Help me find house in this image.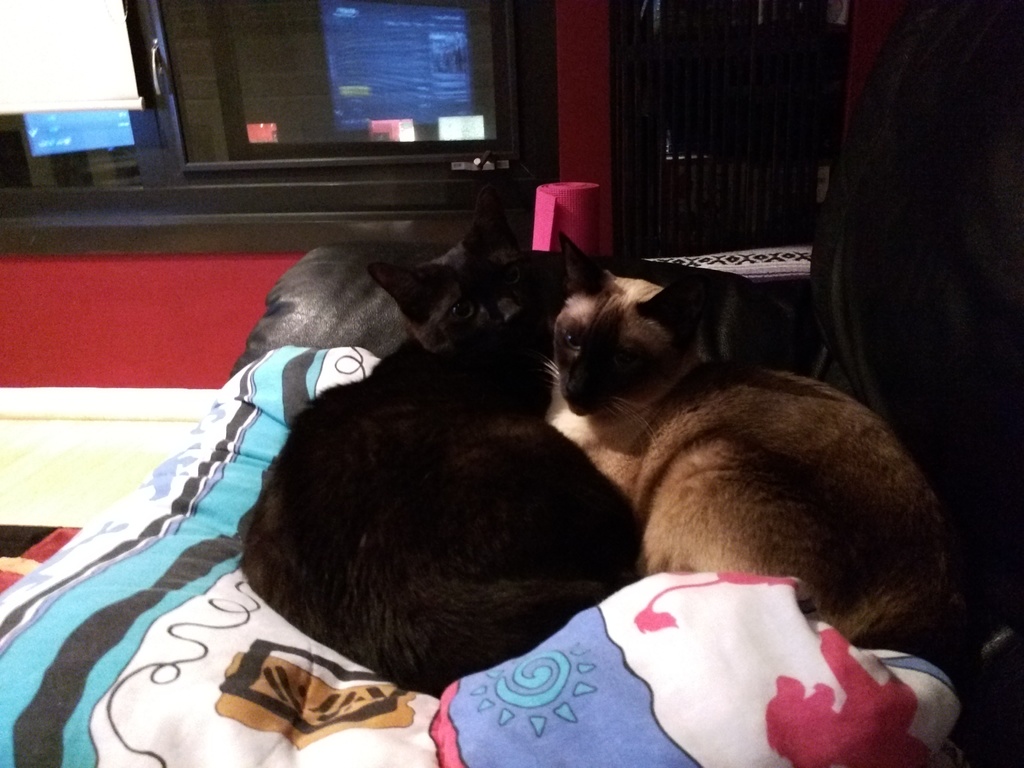
Found it: locate(3, 0, 1023, 767).
